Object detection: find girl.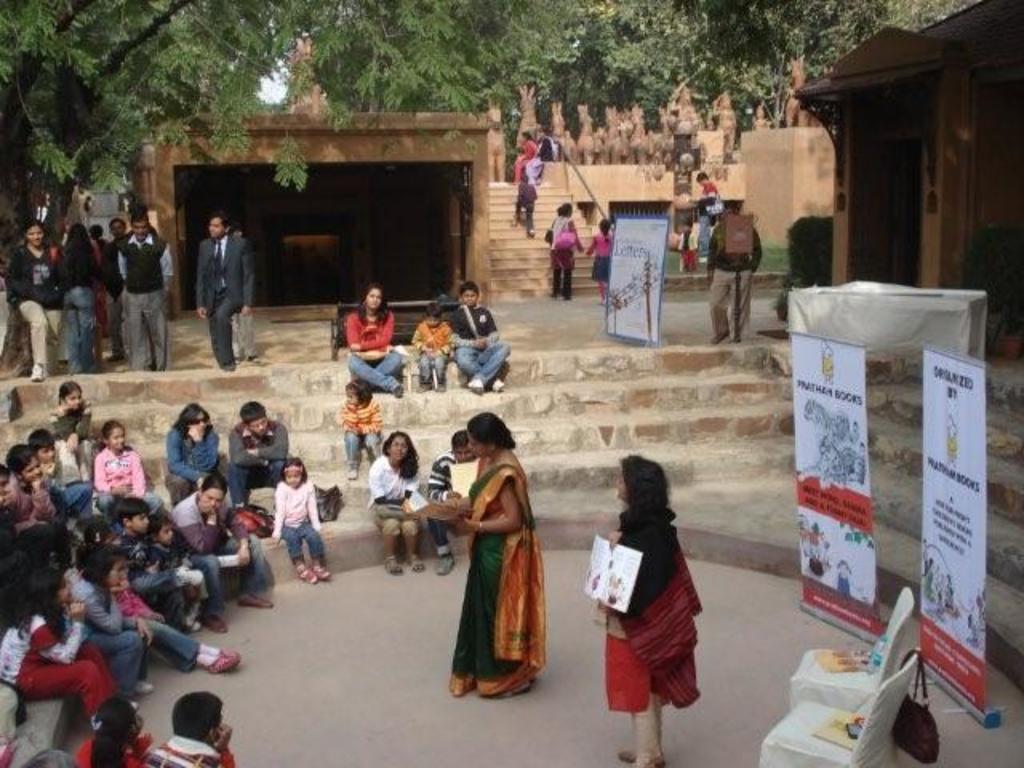
(96,419,158,514).
